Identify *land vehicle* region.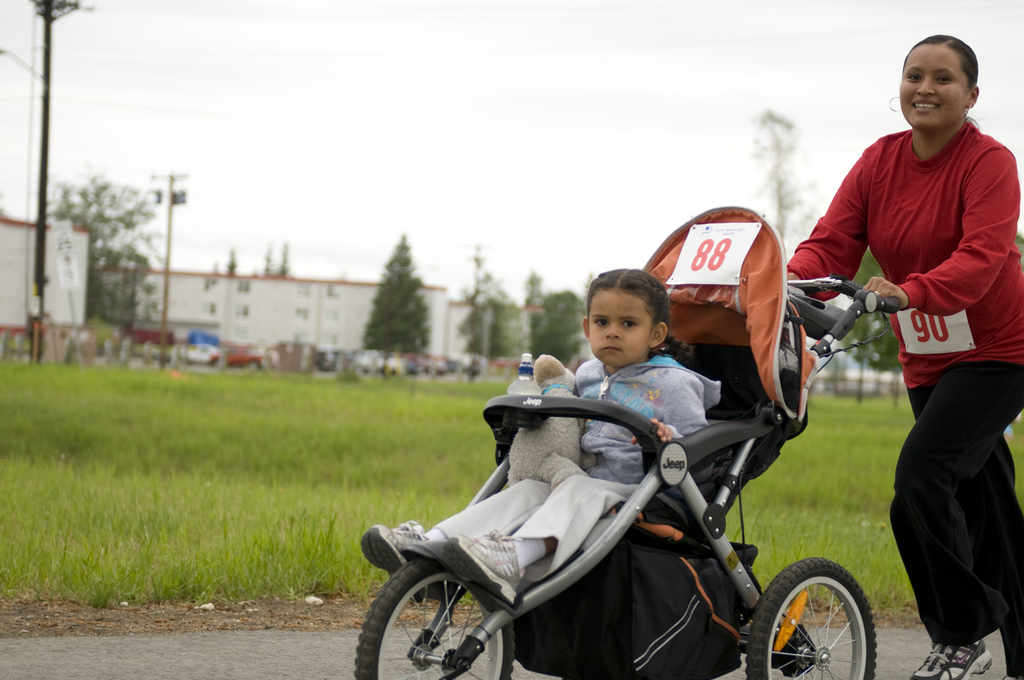
Region: Rect(350, 207, 904, 679).
